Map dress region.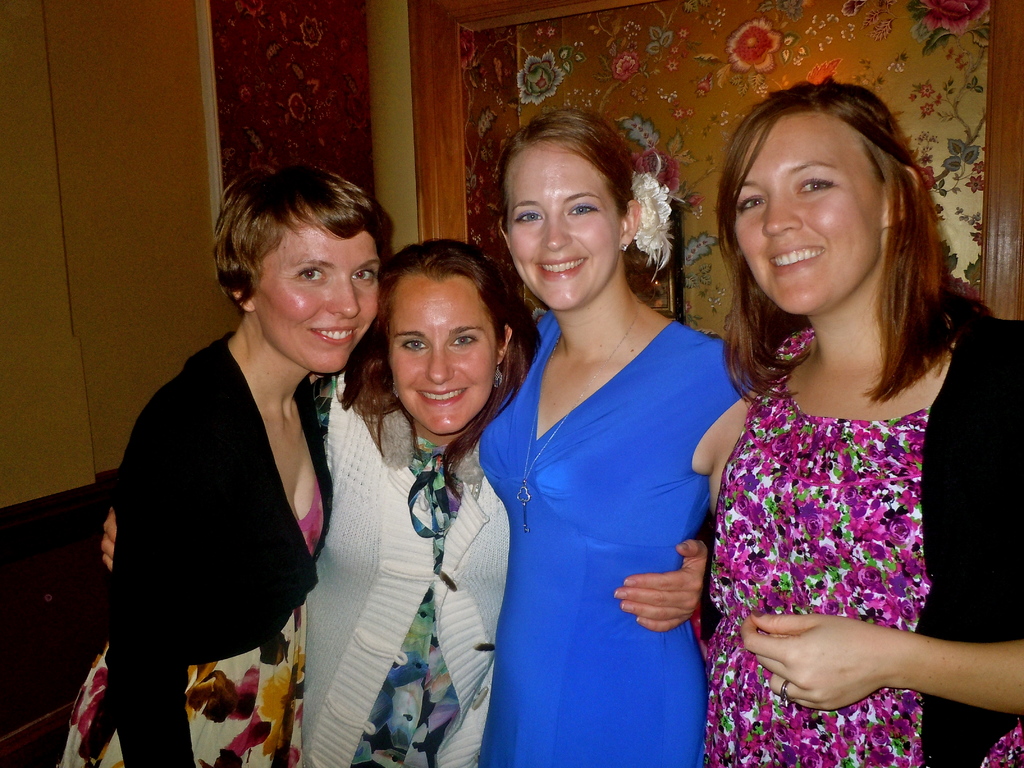
Mapped to 315,379,468,767.
